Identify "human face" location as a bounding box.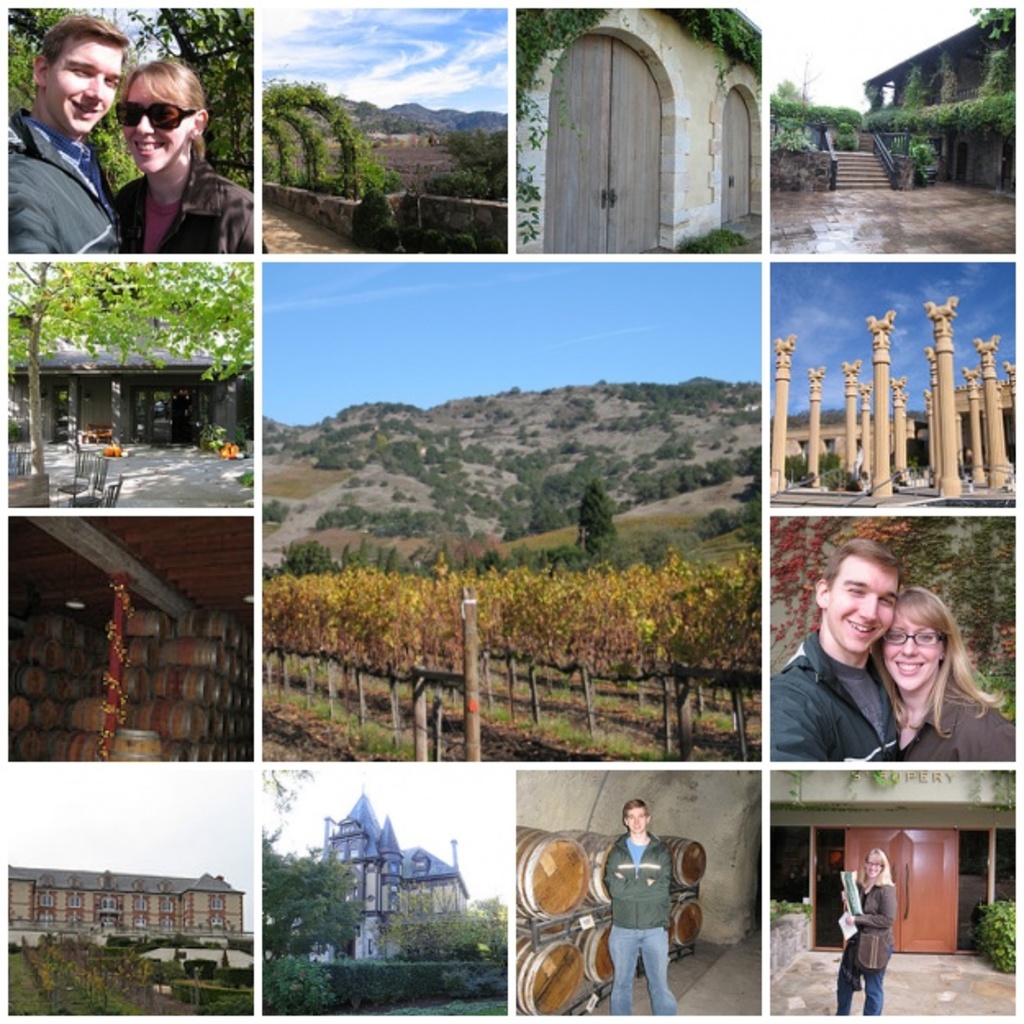
<region>123, 80, 195, 172</region>.
